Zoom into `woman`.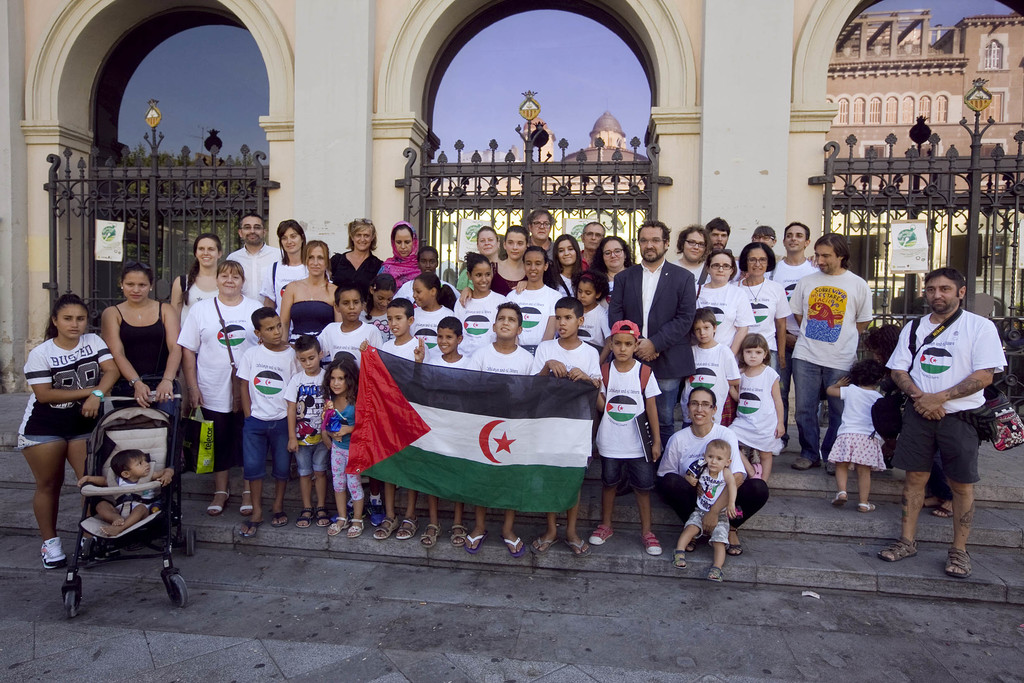
Zoom target: <region>326, 220, 384, 309</region>.
